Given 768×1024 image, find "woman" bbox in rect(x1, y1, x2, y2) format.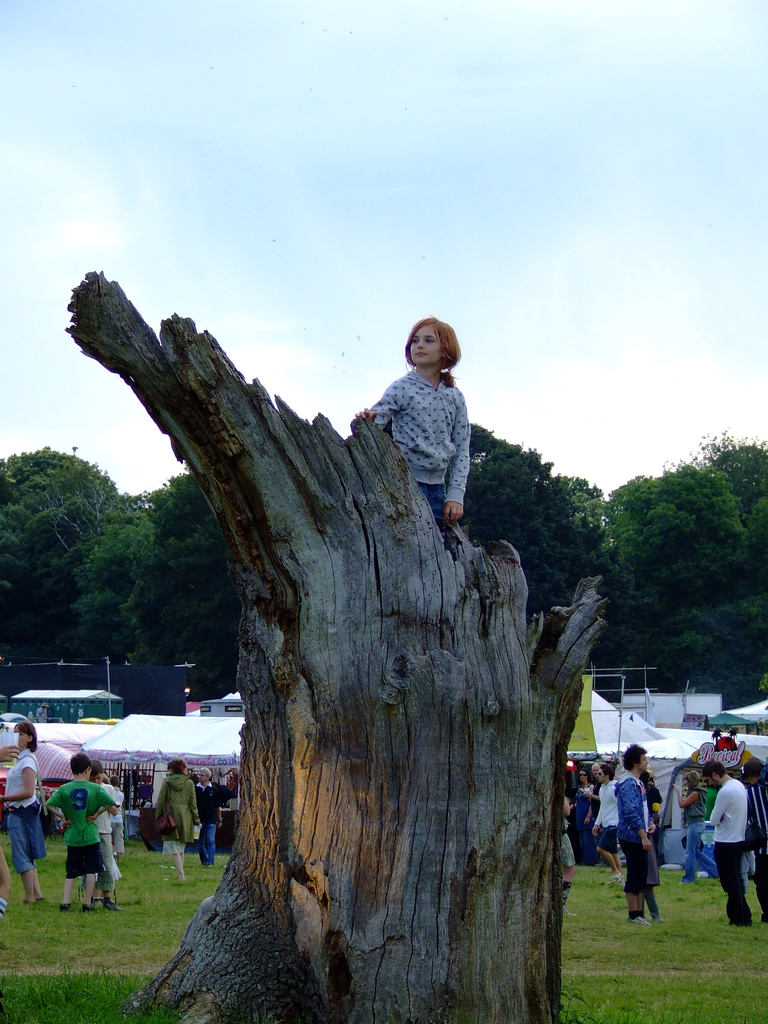
rect(669, 772, 717, 880).
